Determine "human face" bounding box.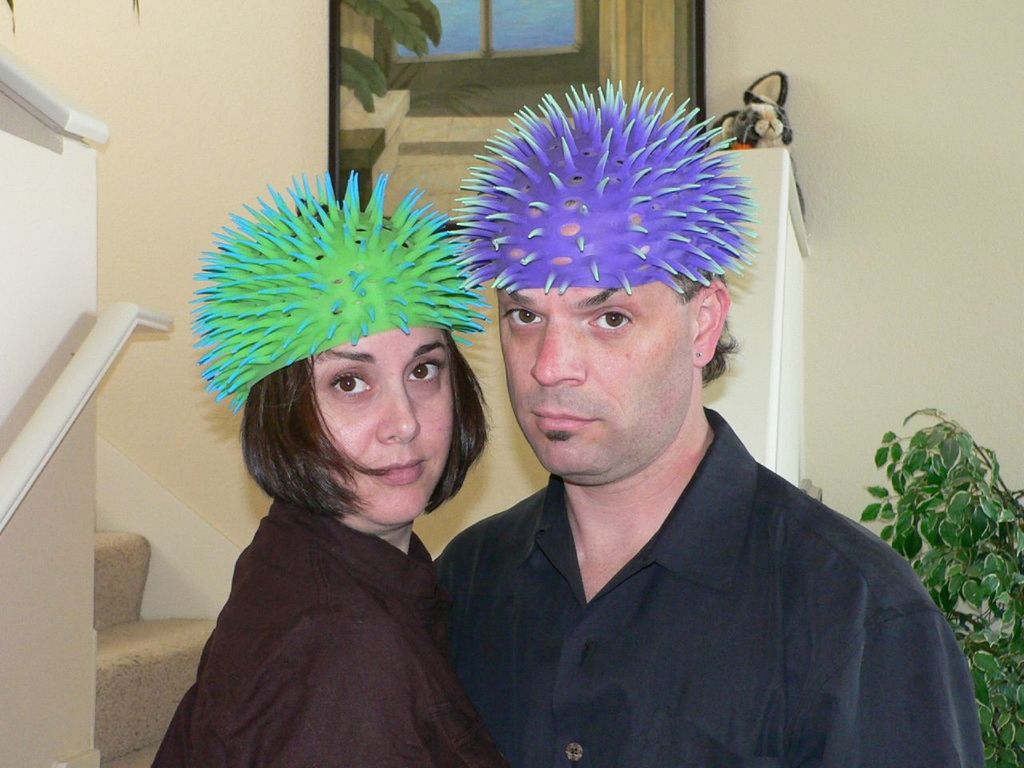
Determined: {"left": 314, "top": 330, "right": 458, "bottom": 524}.
